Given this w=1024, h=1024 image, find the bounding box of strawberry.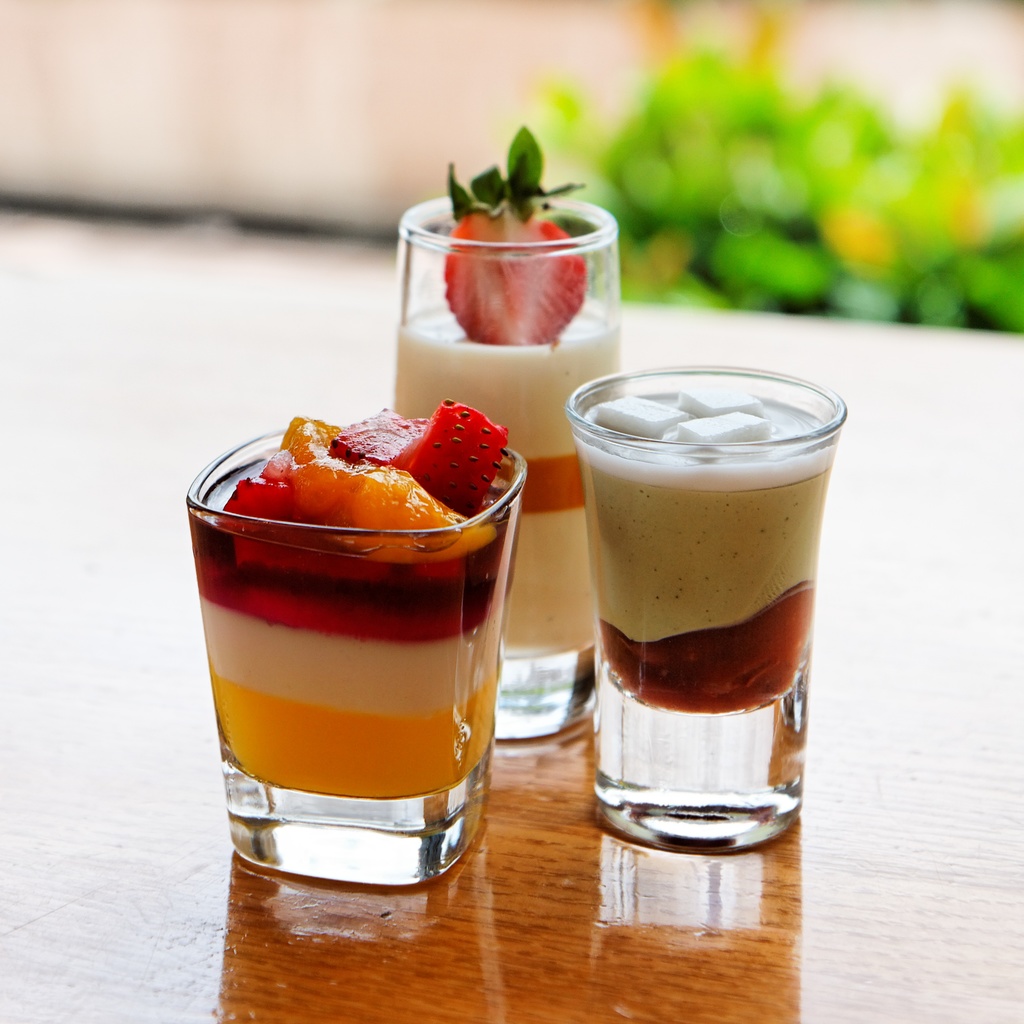
region(442, 127, 606, 350).
